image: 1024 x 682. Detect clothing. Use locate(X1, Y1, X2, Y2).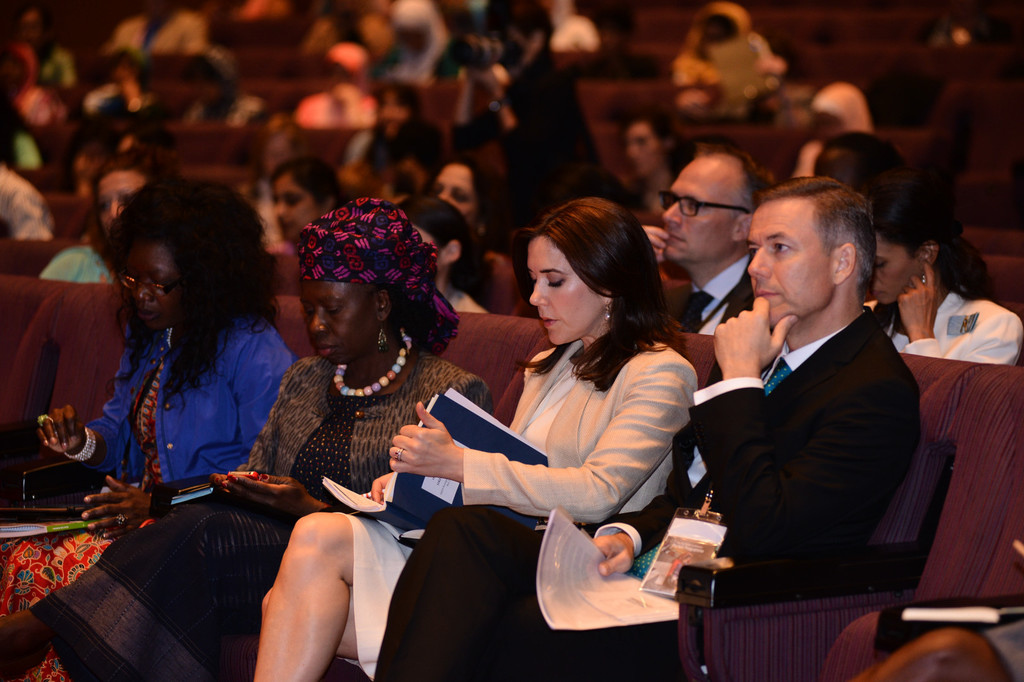
locate(31, 332, 491, 681).
